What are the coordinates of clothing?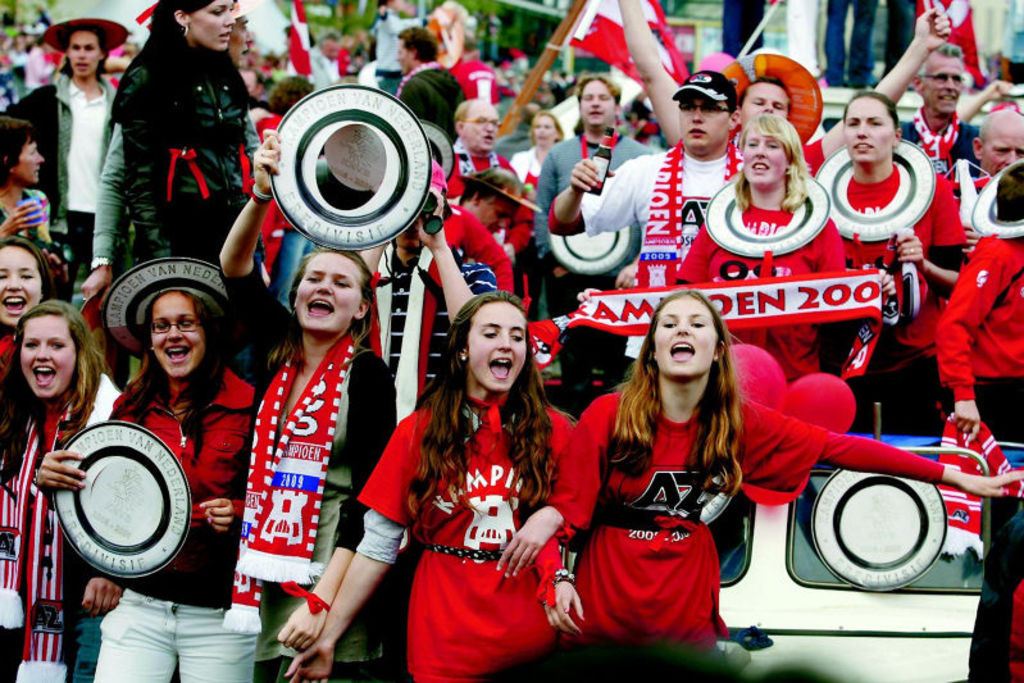
538 136 742 297.
